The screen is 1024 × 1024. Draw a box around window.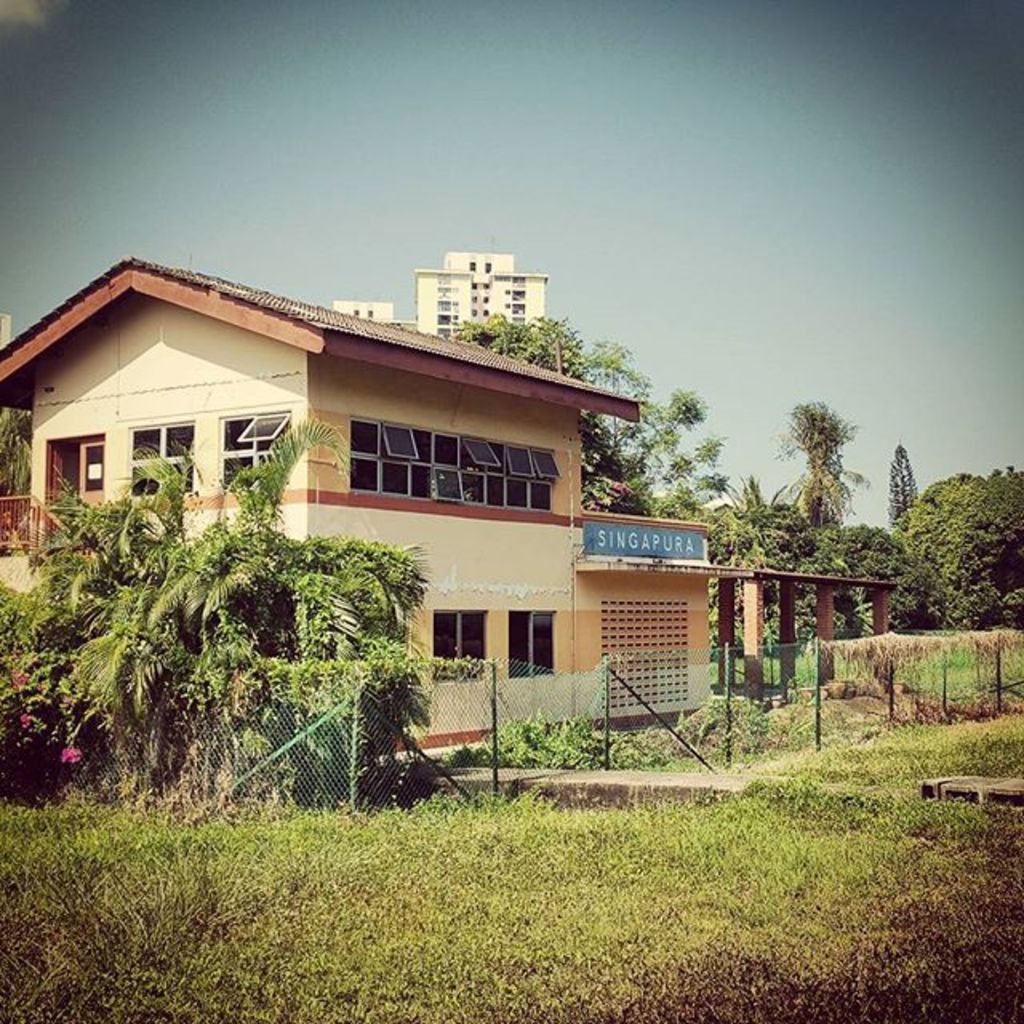
region(352, 307, 360, 318).
